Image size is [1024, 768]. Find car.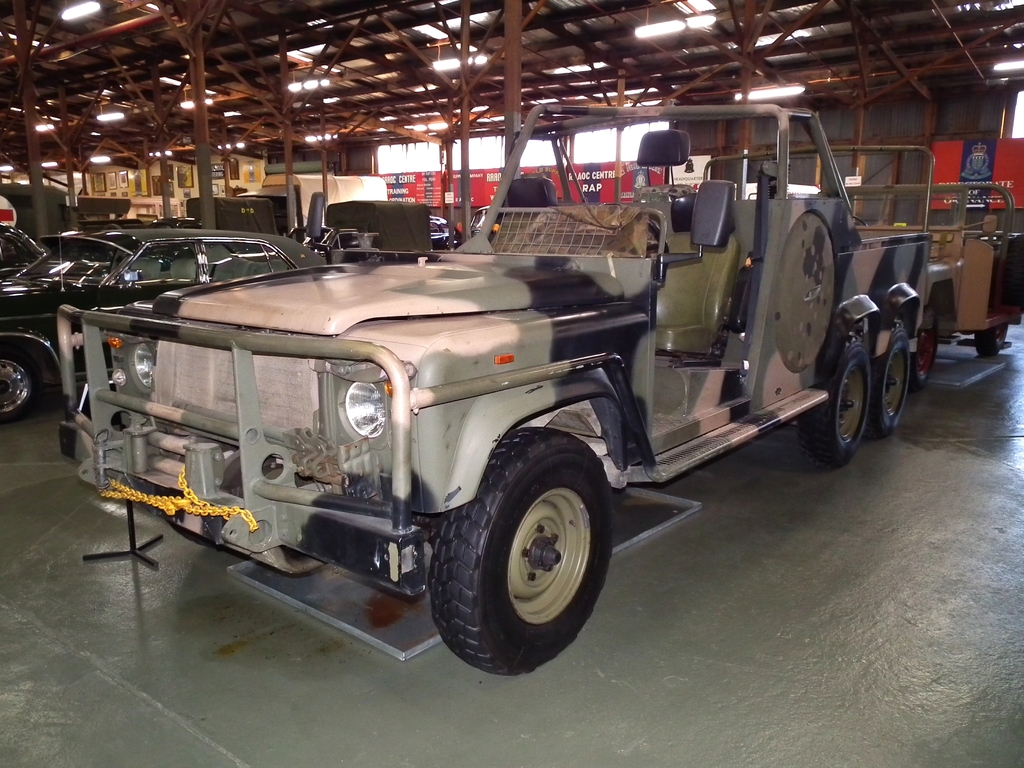
box=[0, 228, 320, 419].
